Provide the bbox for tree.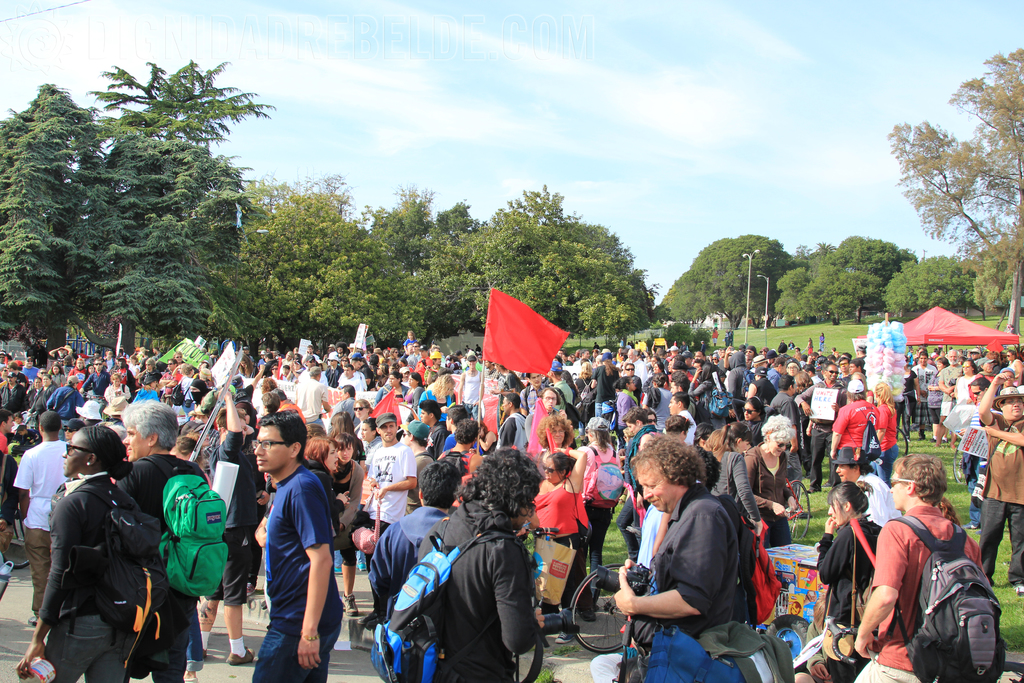
locate(22, 45, 287, 359).
